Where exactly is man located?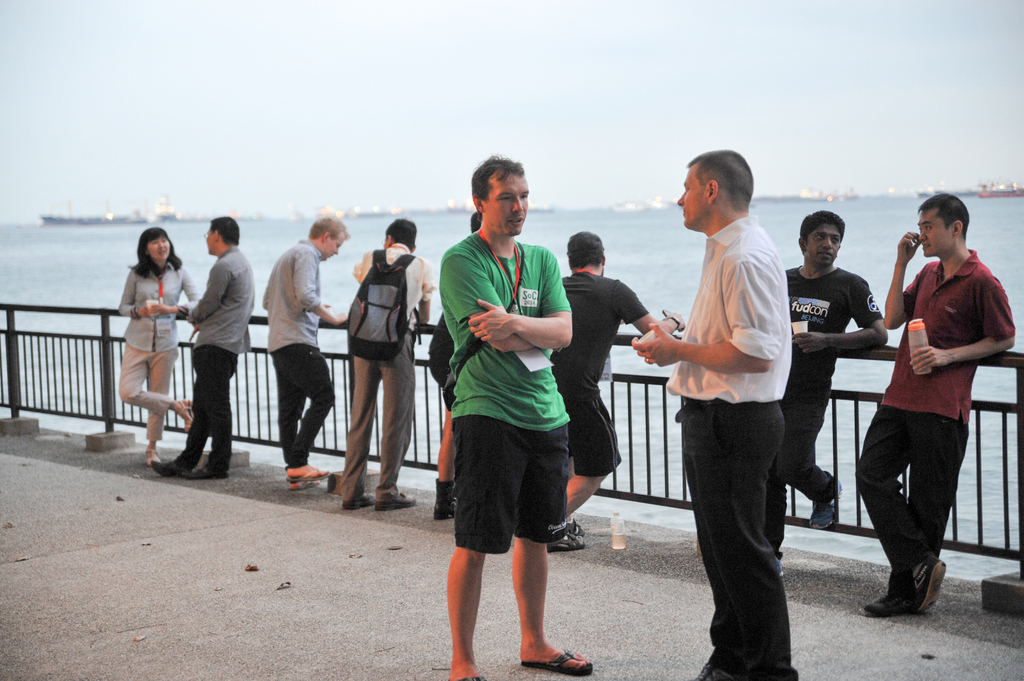
Its bounding box is {"left": 341, "top": 220, "right": 430, "bottom": 513}.
